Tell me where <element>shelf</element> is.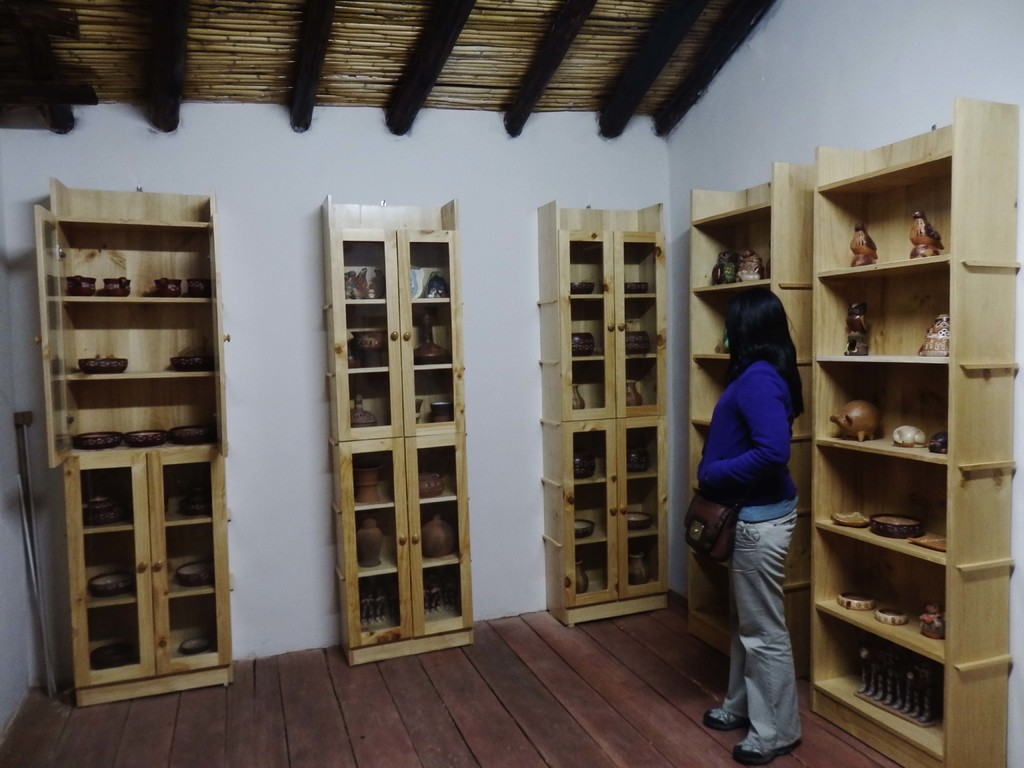
<element>shelf</element> is at 693 204 769 631.
